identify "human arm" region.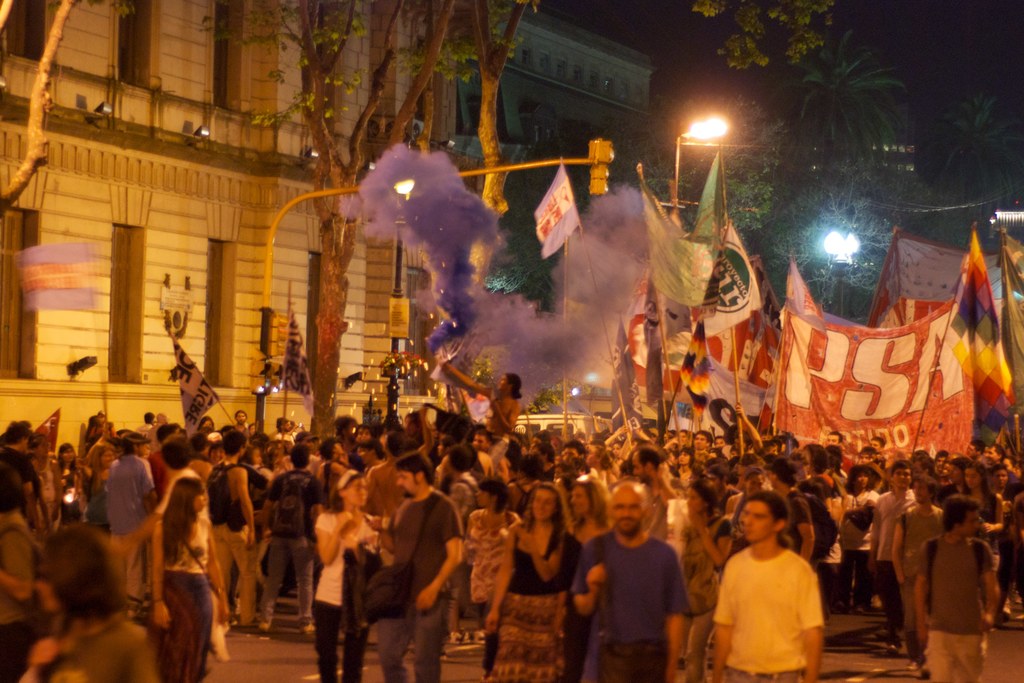
Region: 412/406/429/457.
